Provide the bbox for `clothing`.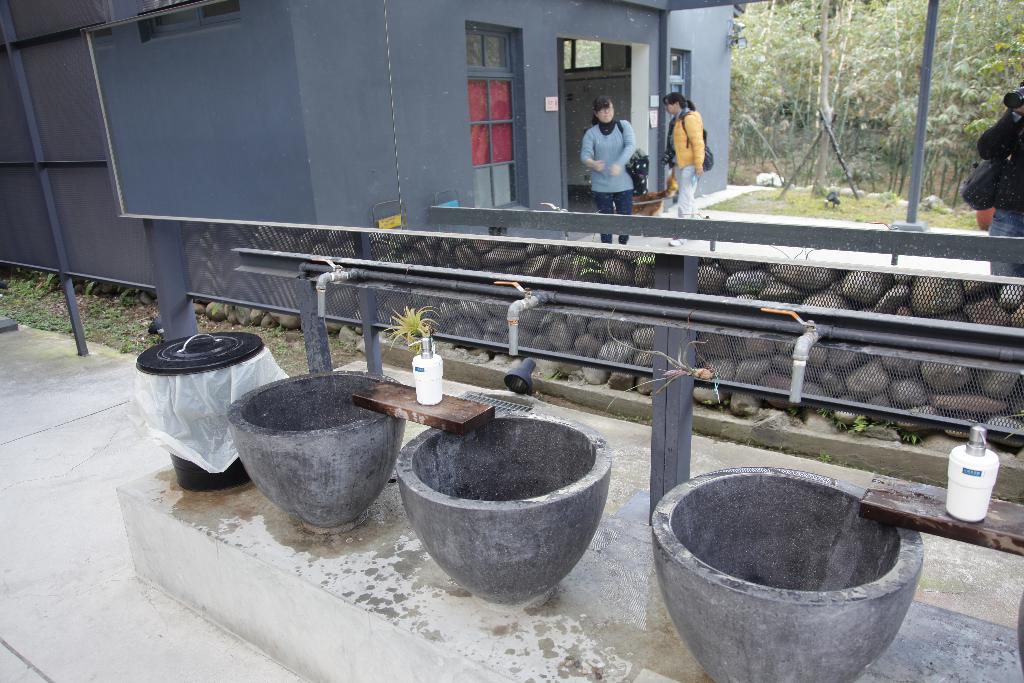
x1=580, y1=121, x2=639, y2=243.
